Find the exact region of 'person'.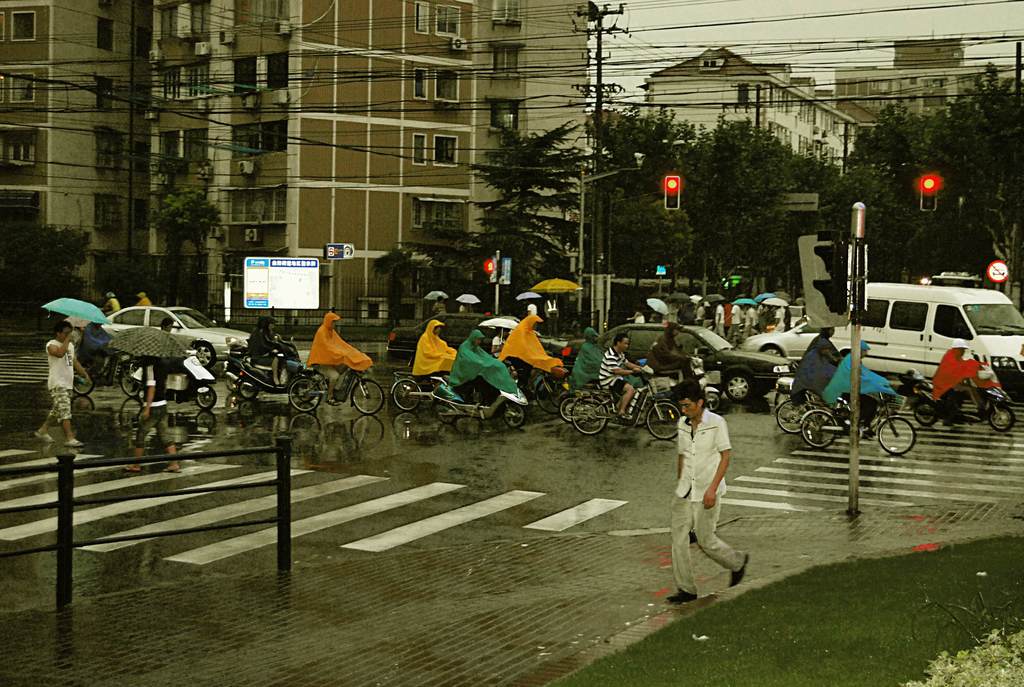
Exact region: box(95, 290, 120, 317).
